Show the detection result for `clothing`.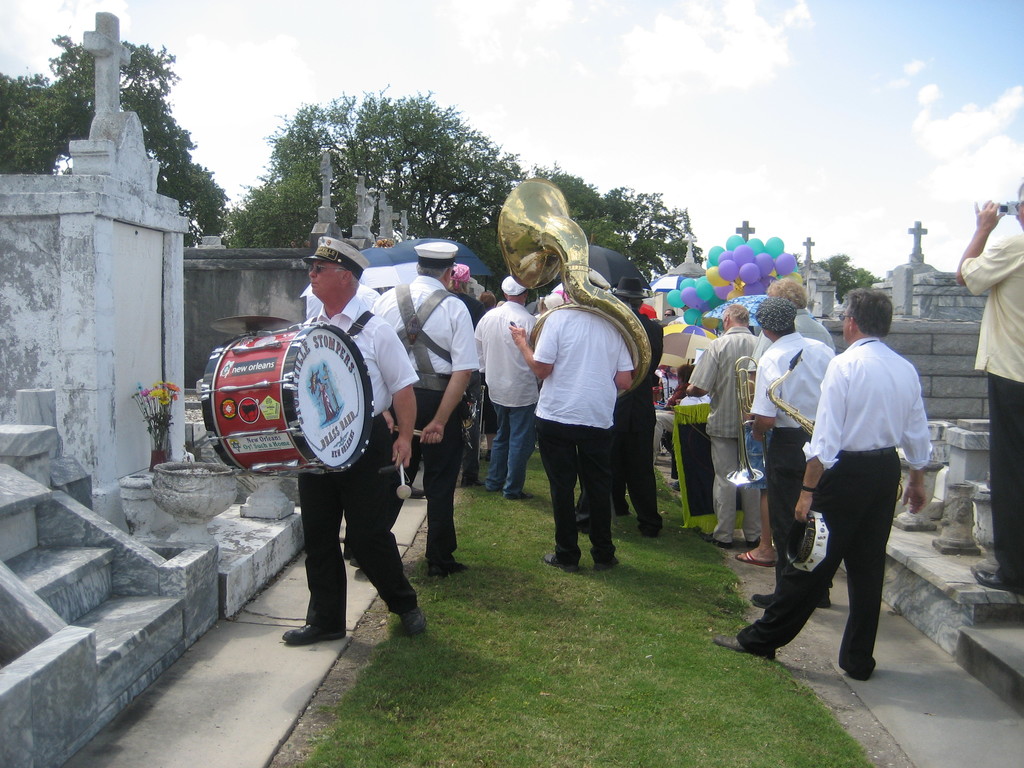
BBox(989, 374, 1023, 592).
